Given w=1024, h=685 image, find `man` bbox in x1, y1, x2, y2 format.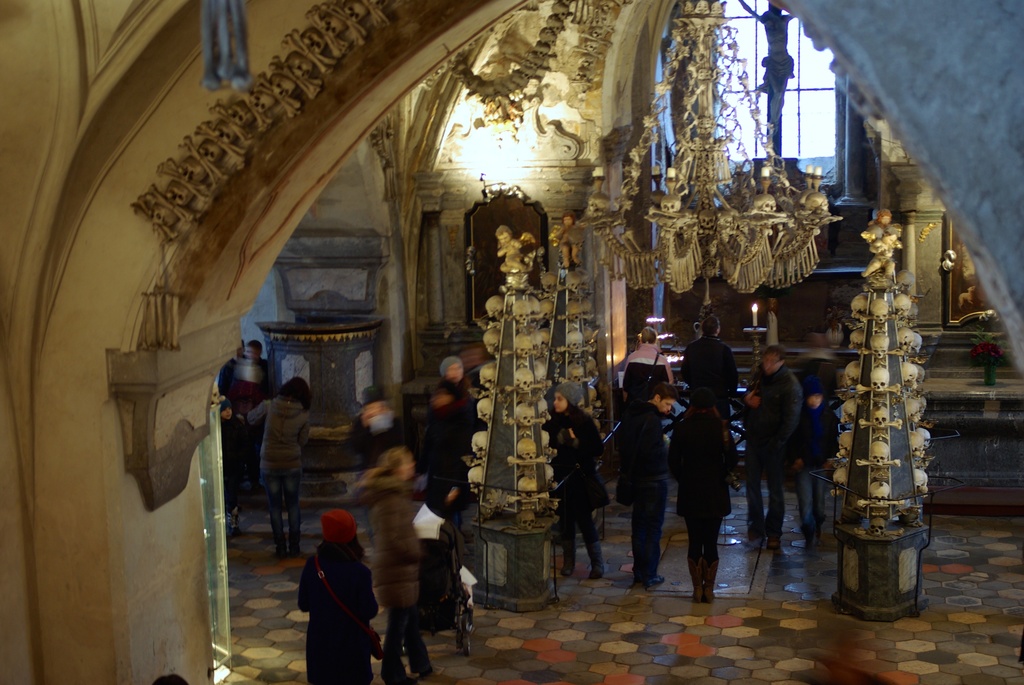
678, 315, 738, 422.
